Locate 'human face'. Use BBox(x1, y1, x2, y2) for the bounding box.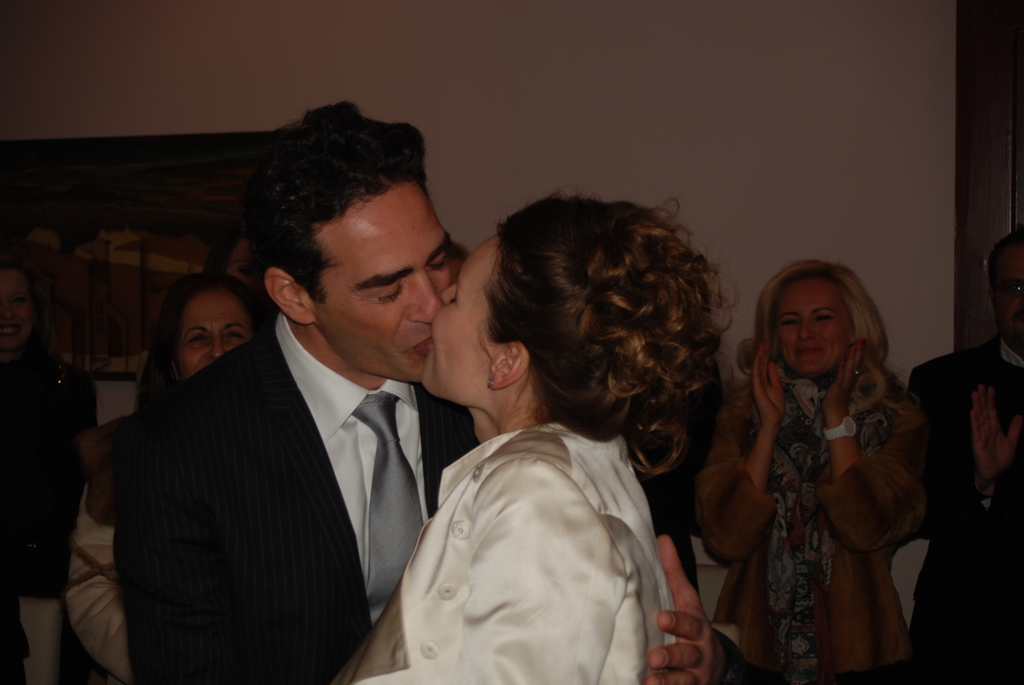
BBox(0, 270, 31, 347).
